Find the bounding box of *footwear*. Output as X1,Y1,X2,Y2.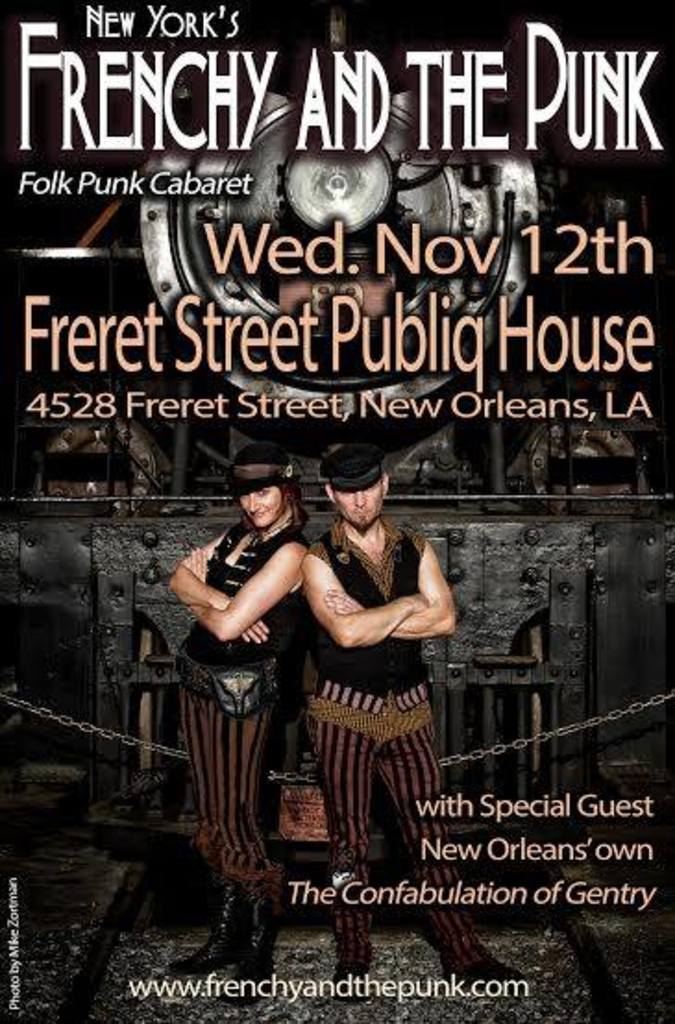
187,874,246,970.
